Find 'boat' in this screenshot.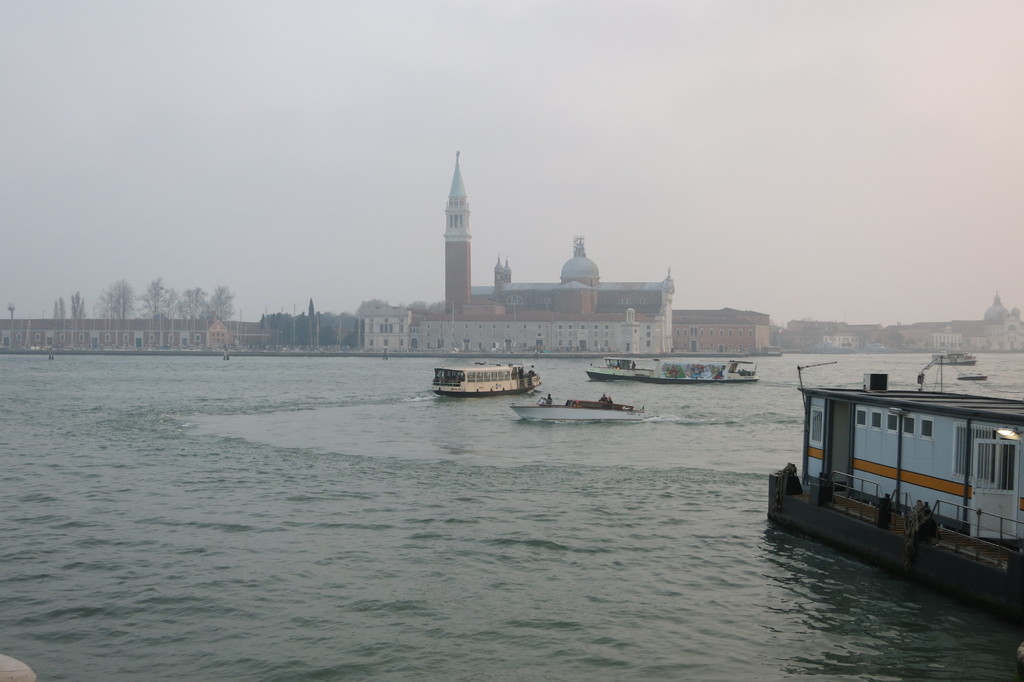
The bounding box for 'boat' is Rect(956, 368, 988, 384).
